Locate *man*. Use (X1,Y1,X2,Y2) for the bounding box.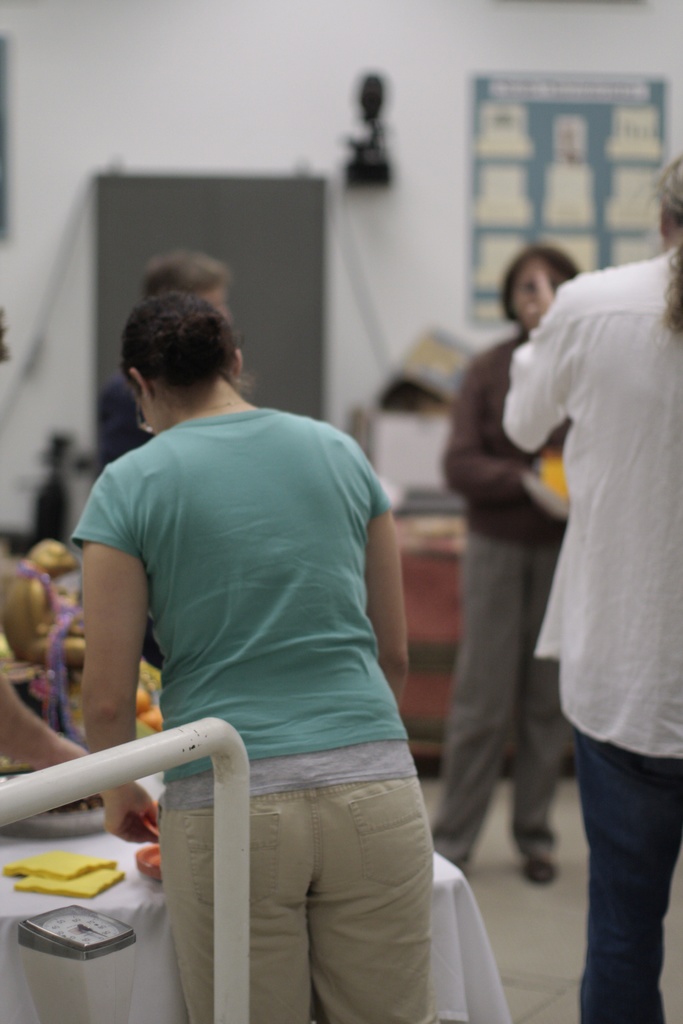
(90,245,238,665).
